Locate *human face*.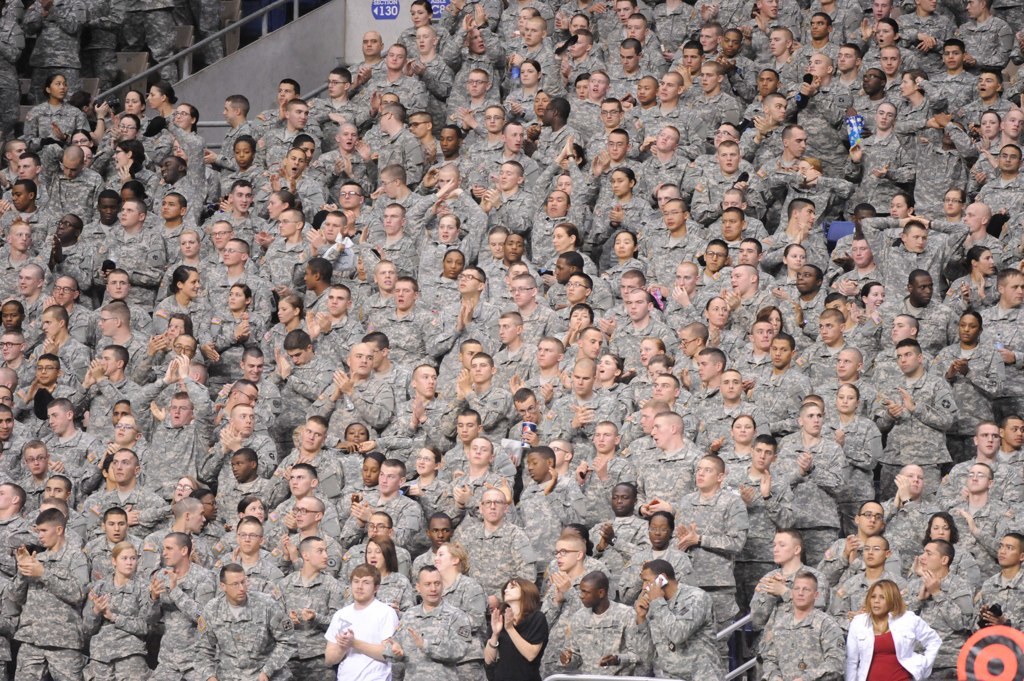
Bounding box: {"left": 98, "top": 345, "right": 117, "bottom": 376}.
